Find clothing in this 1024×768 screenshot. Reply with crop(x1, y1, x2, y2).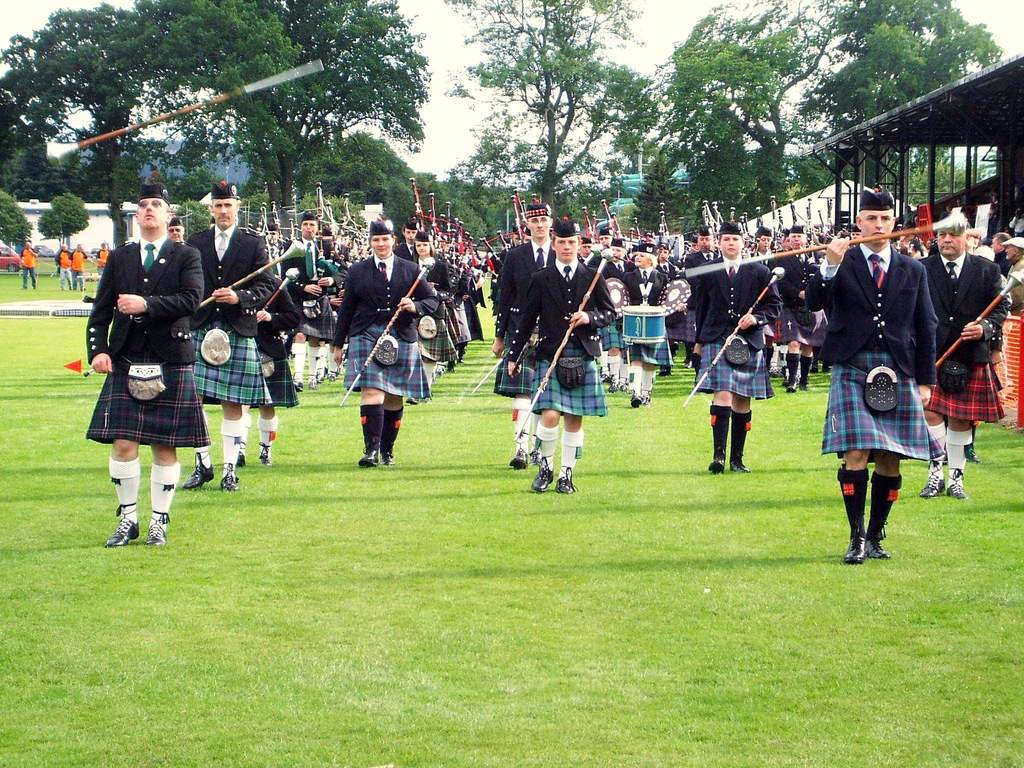
crop(18, 244, 38, 287).
